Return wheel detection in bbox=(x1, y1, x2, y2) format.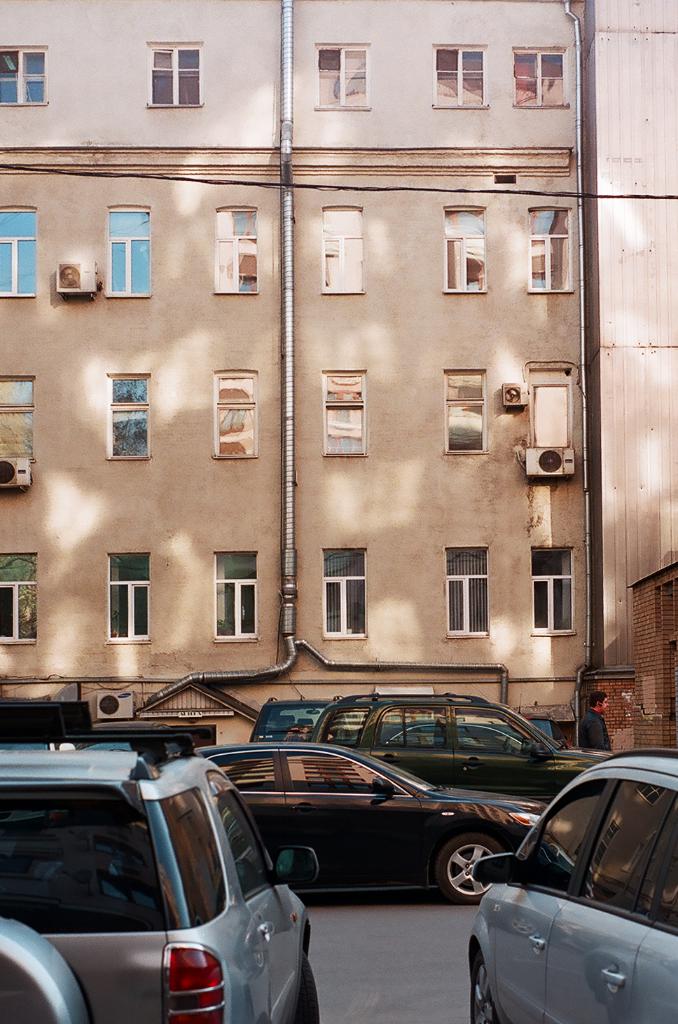
bbox=(435, 826, 508, 901).
